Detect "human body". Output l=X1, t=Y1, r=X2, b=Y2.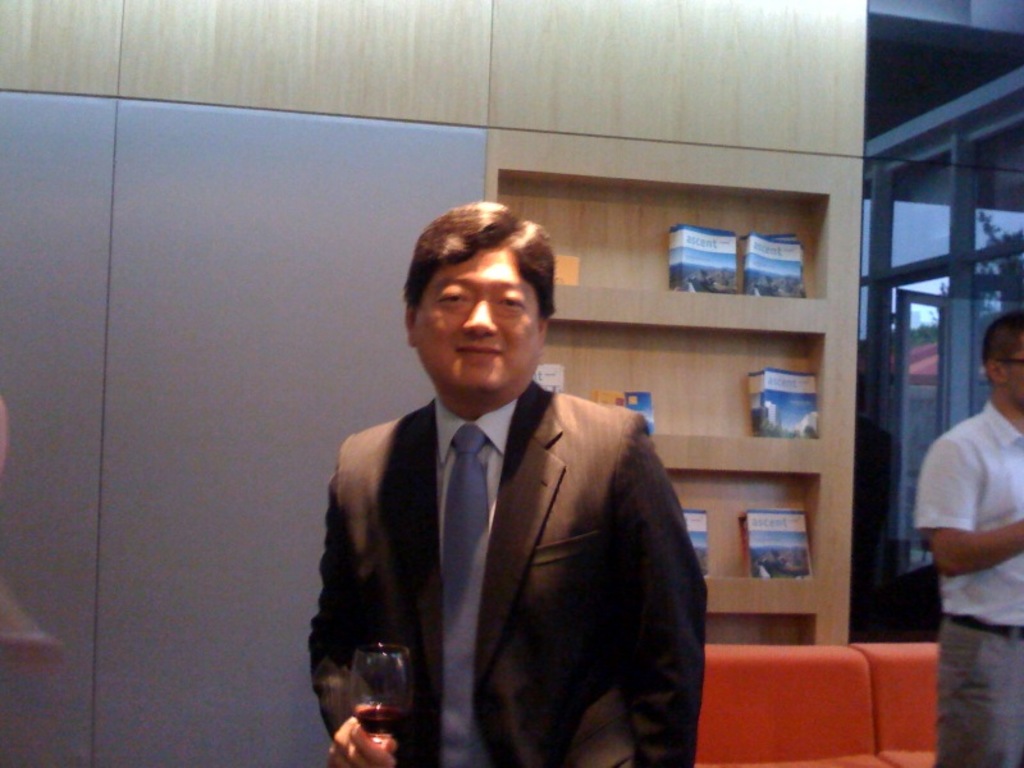
l=307, t=197, r=714, b=765.
